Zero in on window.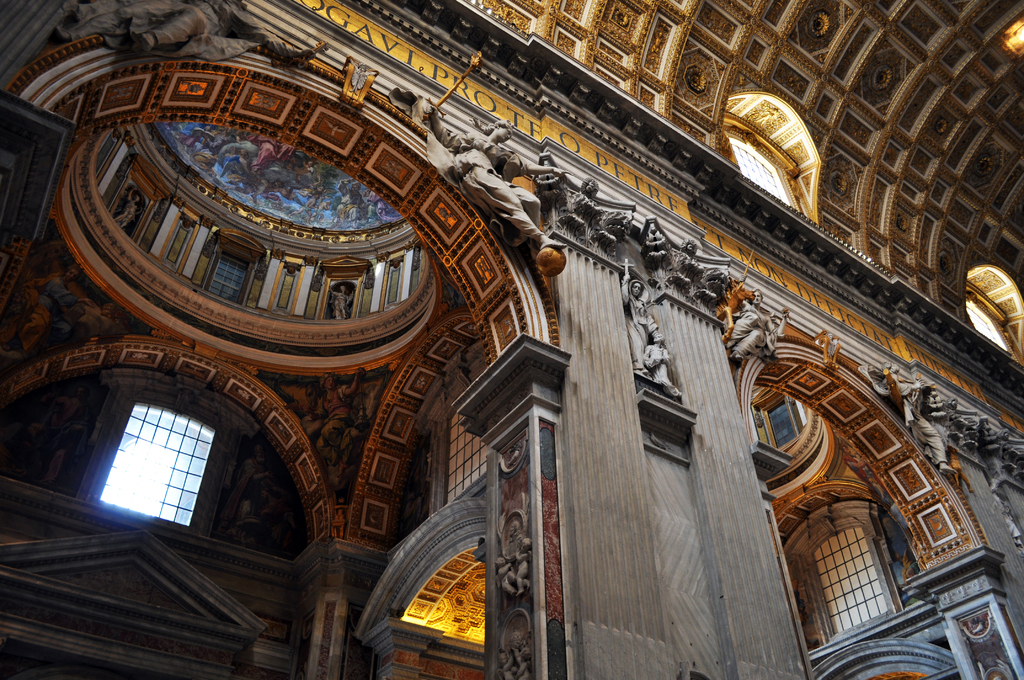
Zeroed in: (966, 302, 1007, 348).
